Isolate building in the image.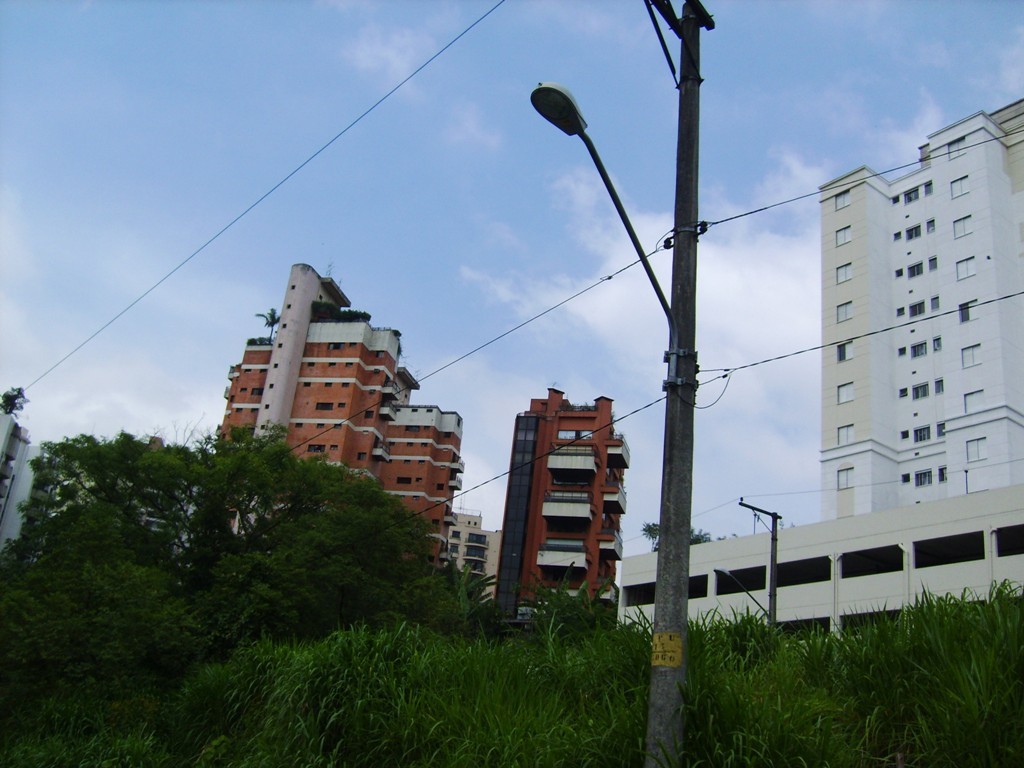
Isolated region: detection(1, 410, 36, 554).
